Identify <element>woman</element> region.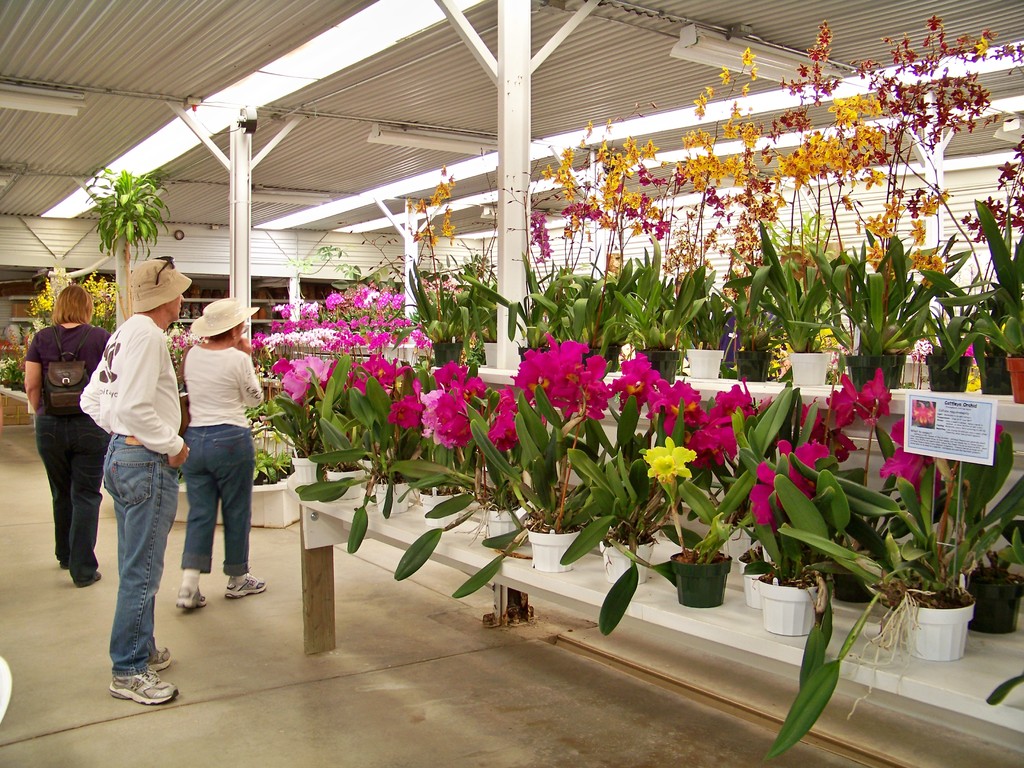
Region: (176,292,276,610).
